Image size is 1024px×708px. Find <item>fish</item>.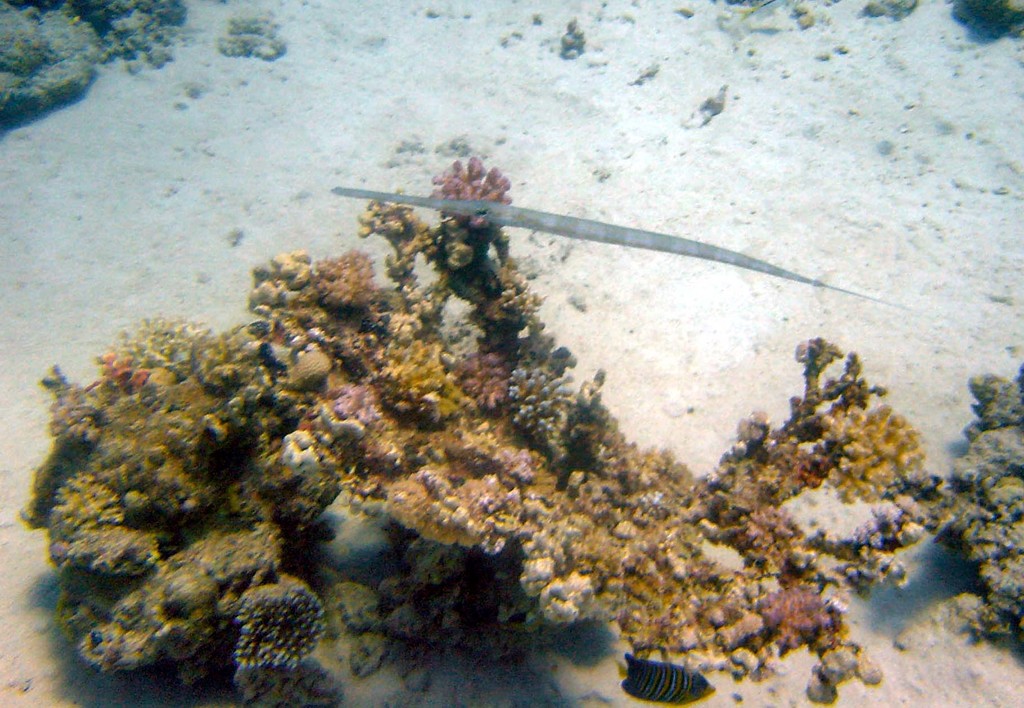
(330, 184, 898, 307).
